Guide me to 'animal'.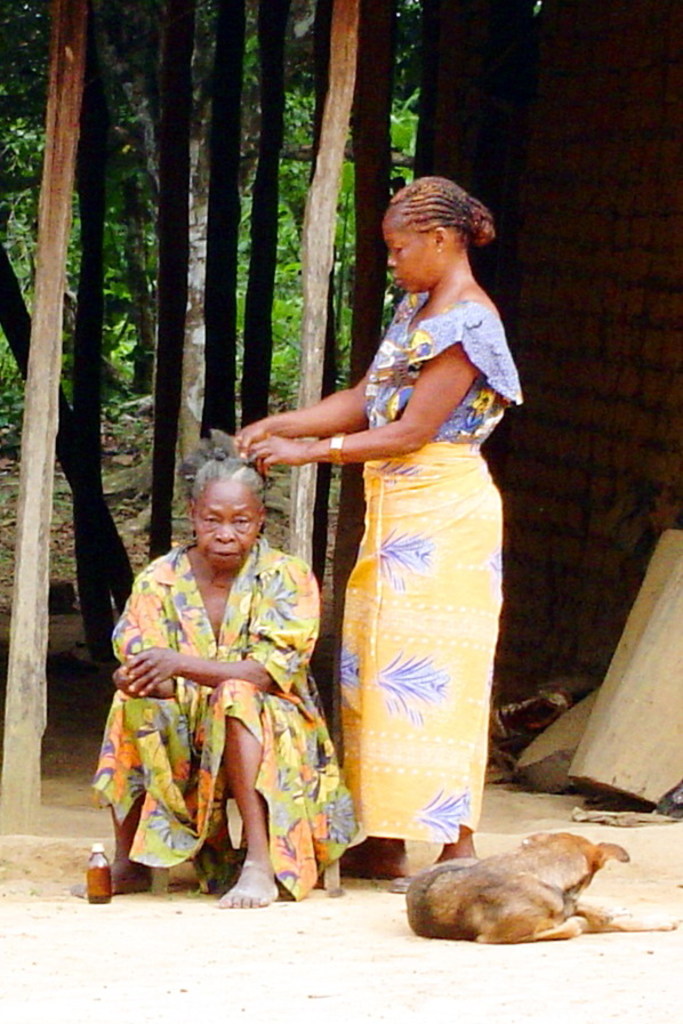
Guidance: 405/833/682/943.
